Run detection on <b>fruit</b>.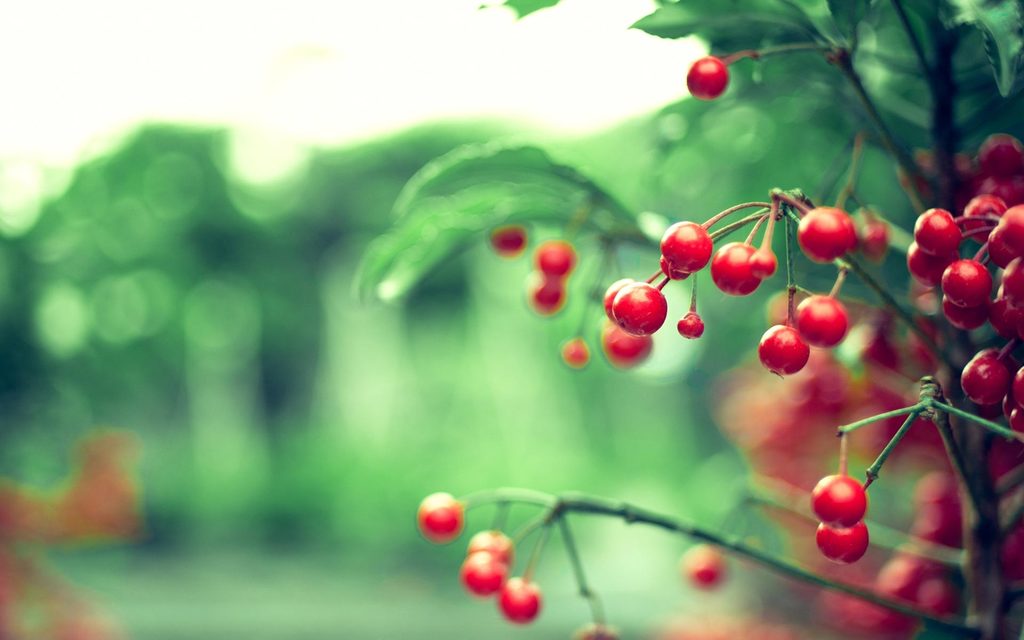
Result: region(467, 531, 516, 566).
